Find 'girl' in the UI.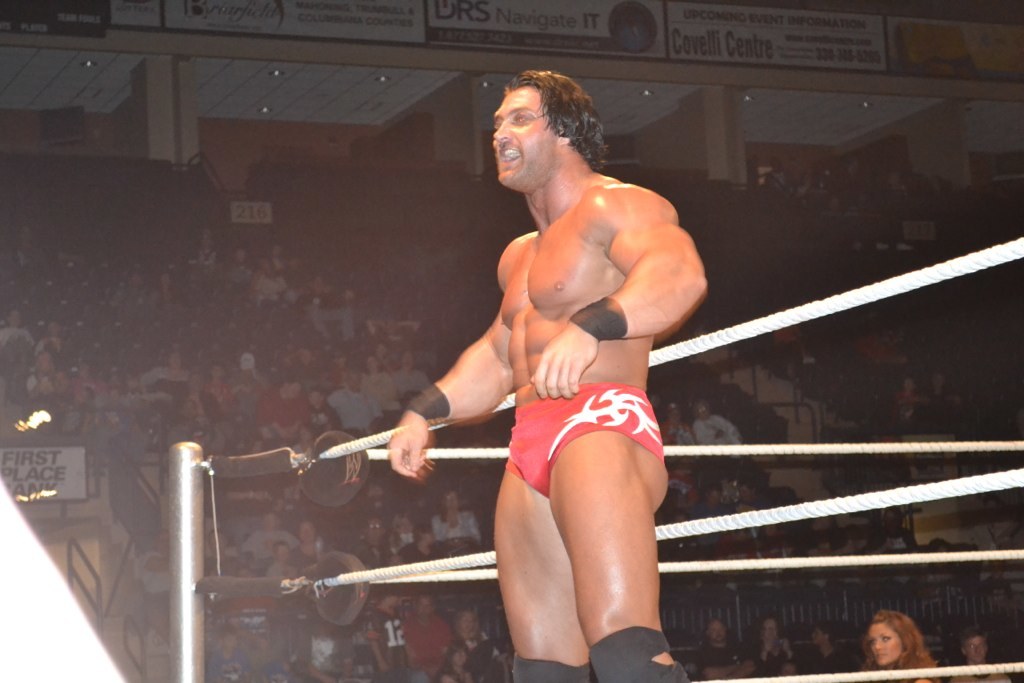
UI element at [left=860, top=616, right=937, bottom=682].
